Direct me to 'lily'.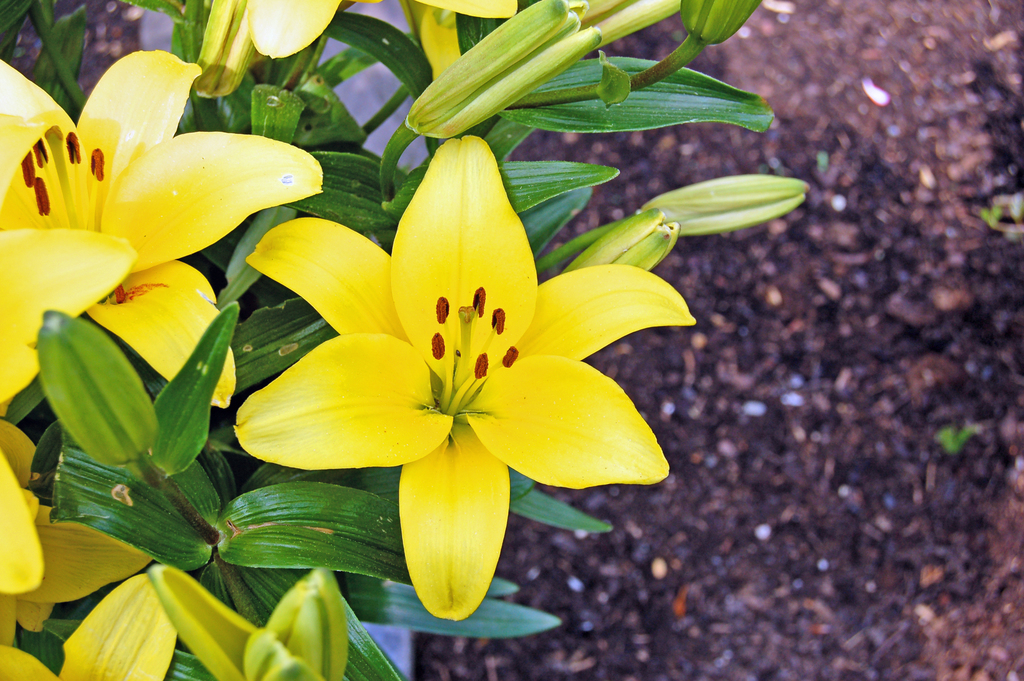
Direction: select_region(0, 110, 133, 407).
